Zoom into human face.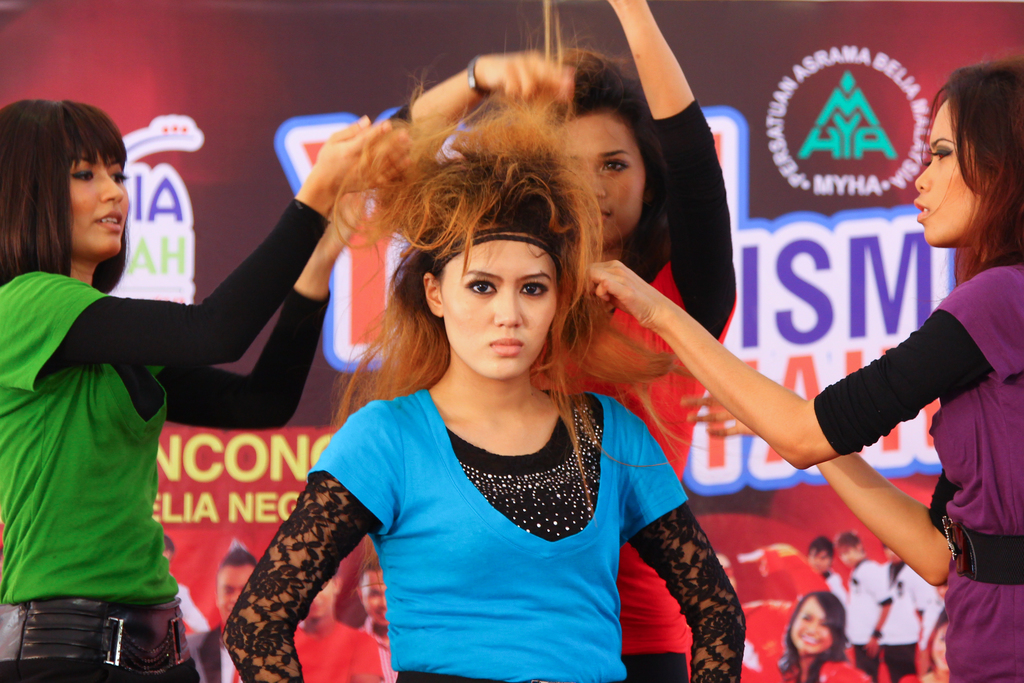
Zoom target: [left=562, top=110, right=645, bottom=249].
